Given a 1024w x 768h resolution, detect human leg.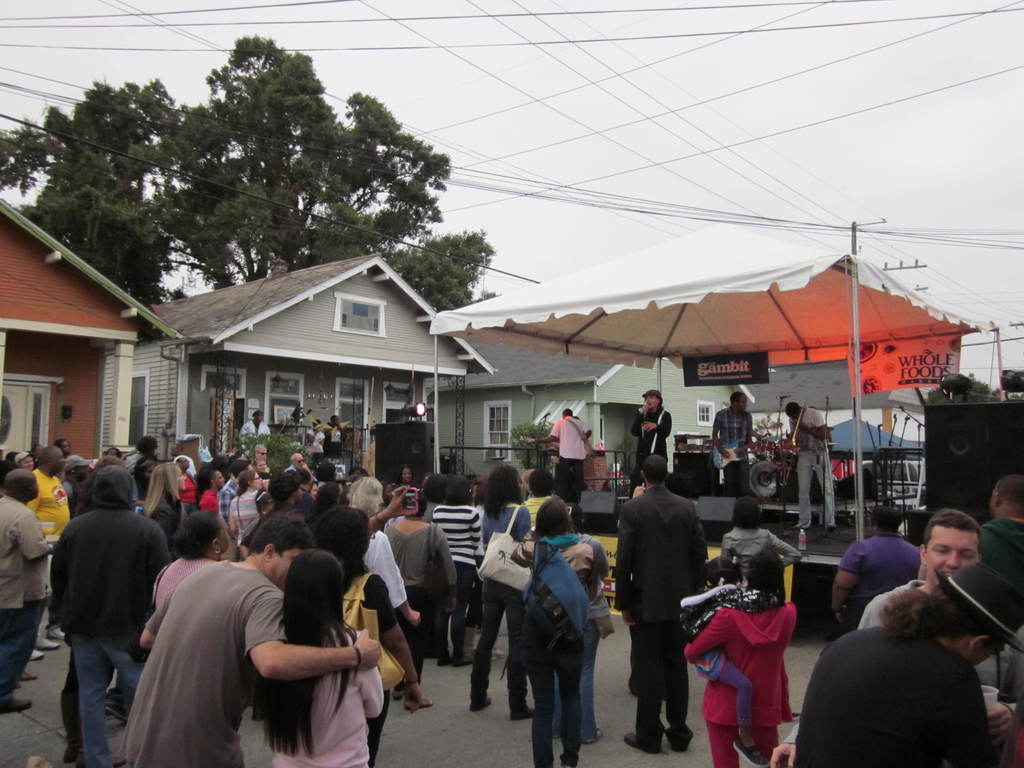
crop(79, 633, 113, 765).
